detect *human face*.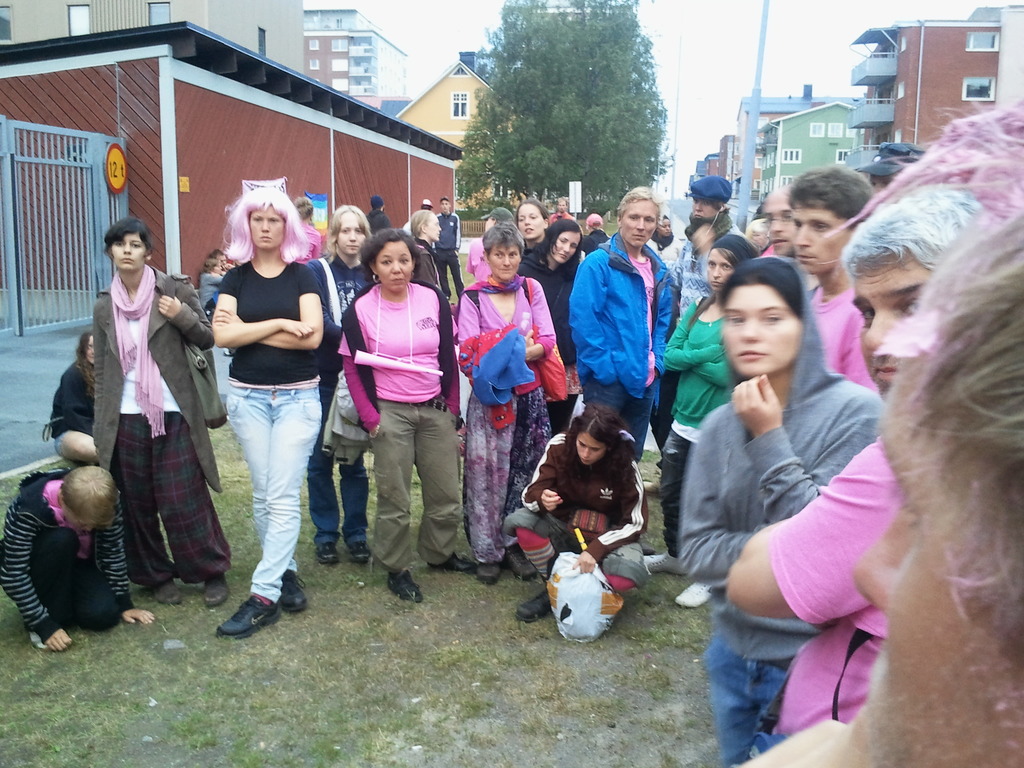
Detected at x1=549 y1=233 x2=579 y2=262.
